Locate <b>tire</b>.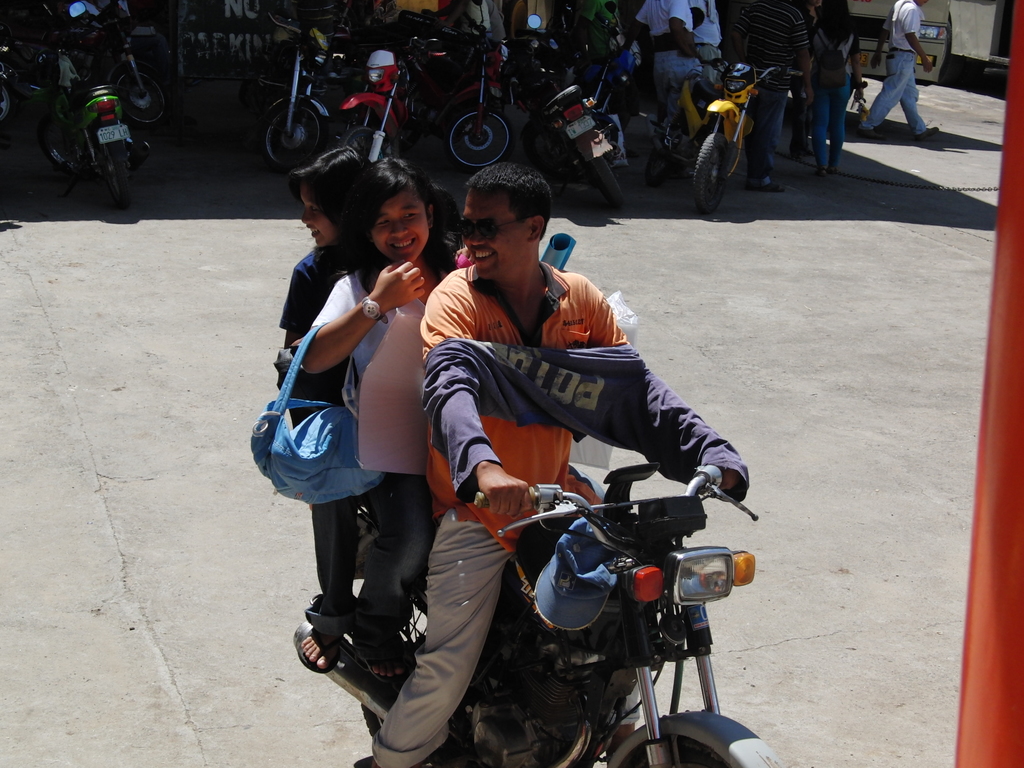
Bounding box: 589 154 627 203.
